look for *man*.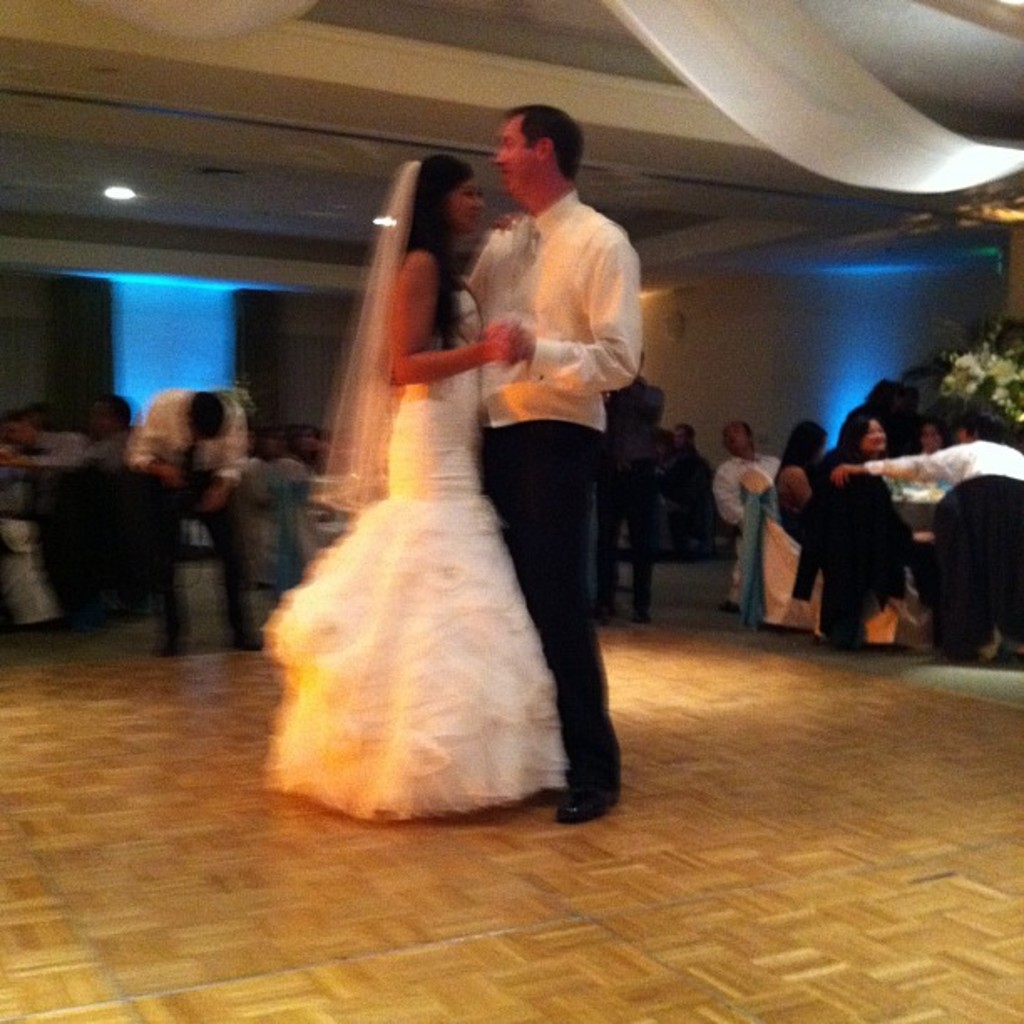
Found: [713,415,780,525].
